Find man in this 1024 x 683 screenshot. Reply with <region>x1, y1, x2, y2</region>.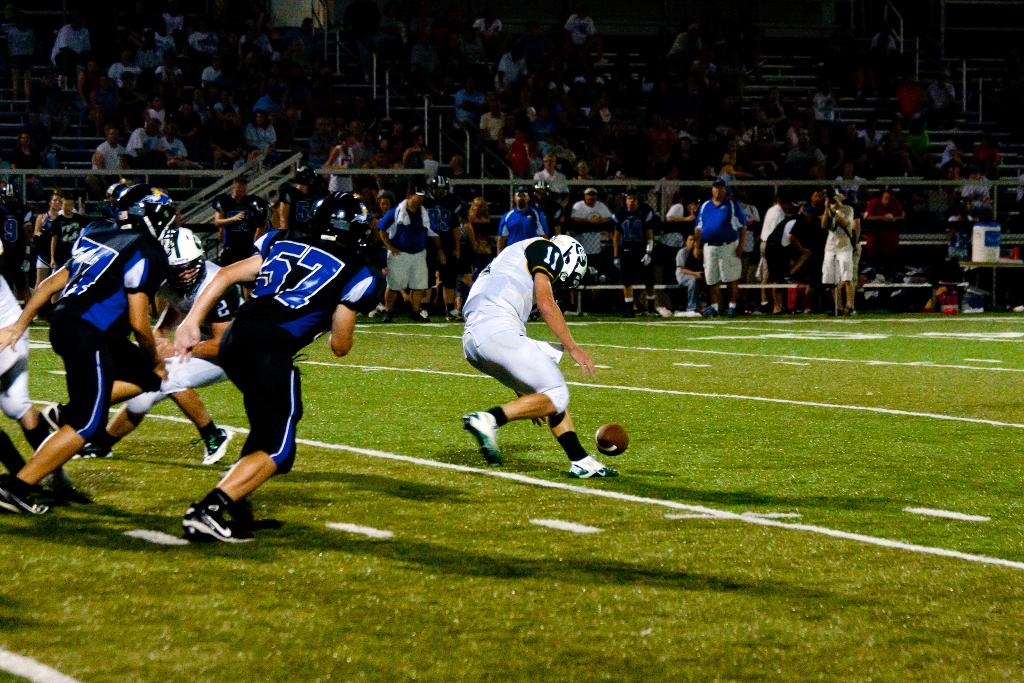
<region>895, 77, 924, 128</region>.
